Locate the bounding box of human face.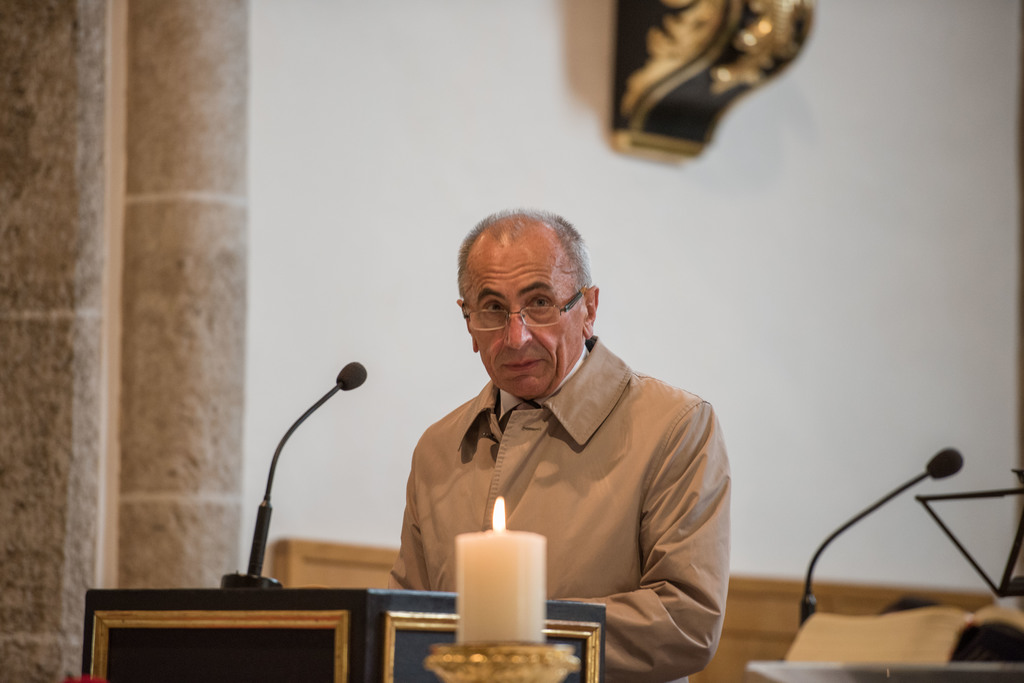
Bounding box: locate(461, 246, 586, 401).
